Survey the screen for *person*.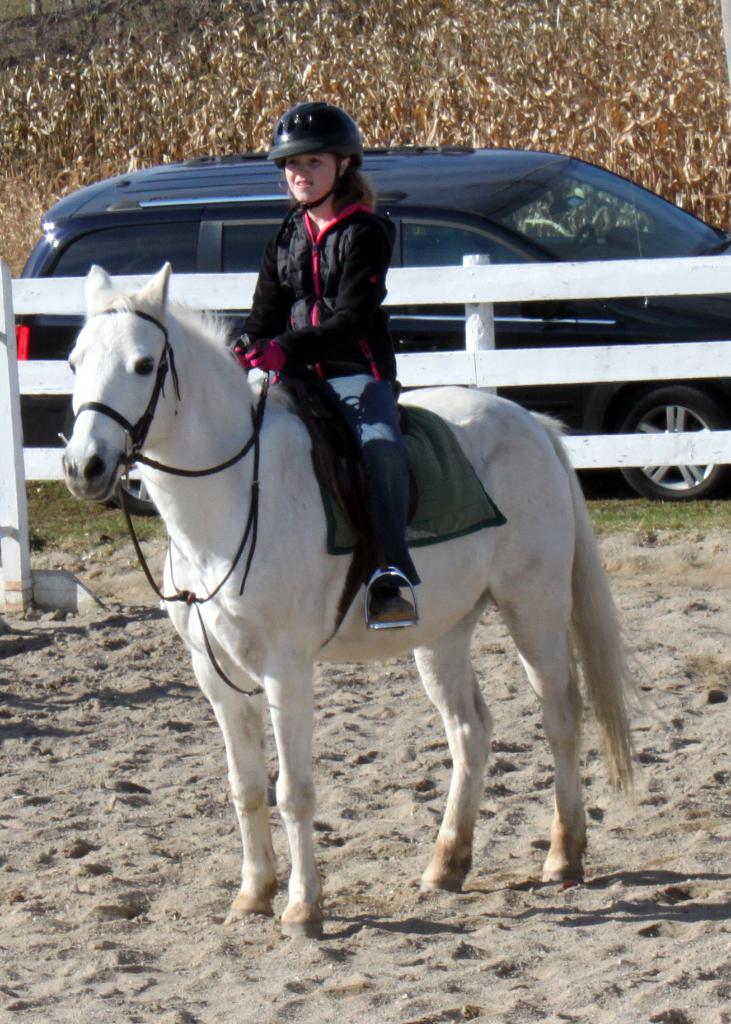
Survey found: x1=226 y1=100 x2=409 y2=630.
